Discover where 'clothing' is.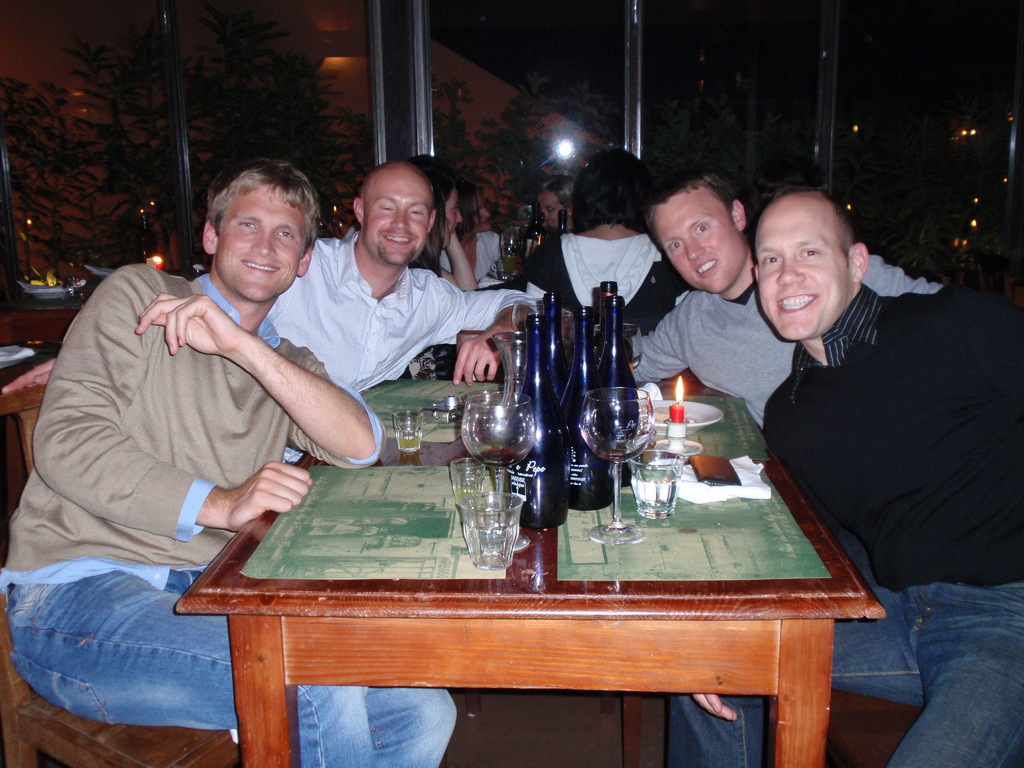
Discovered at (left=648, top=284, right=1023, bottom=767).
